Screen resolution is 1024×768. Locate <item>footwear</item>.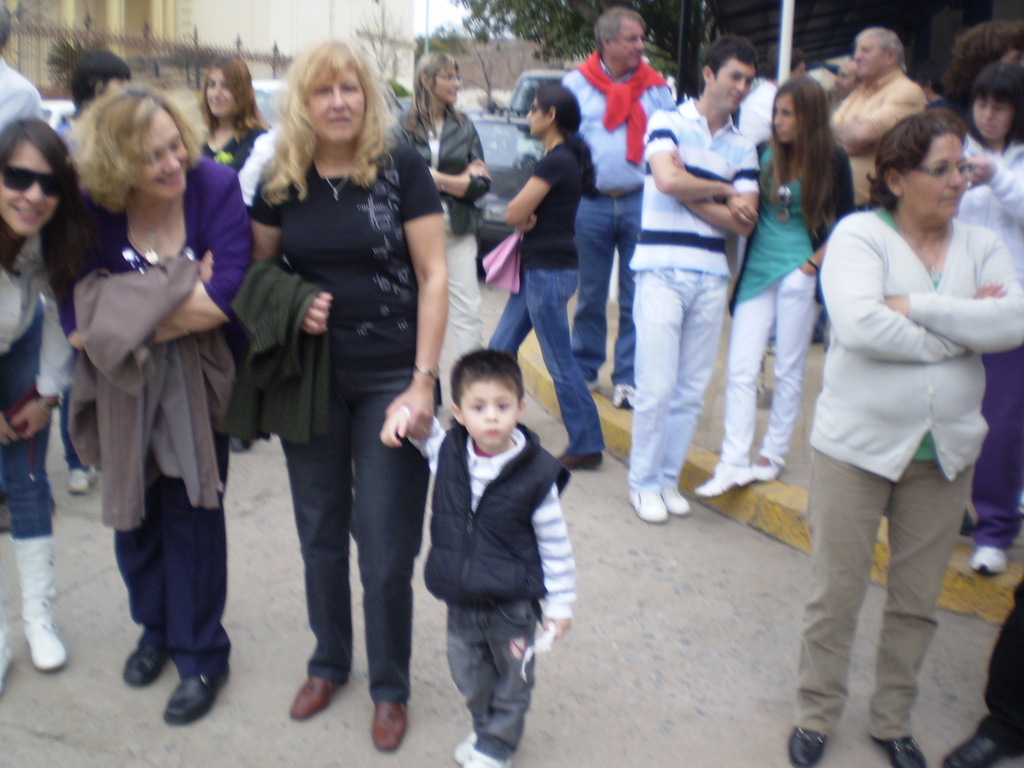
970,547,1005,574.
